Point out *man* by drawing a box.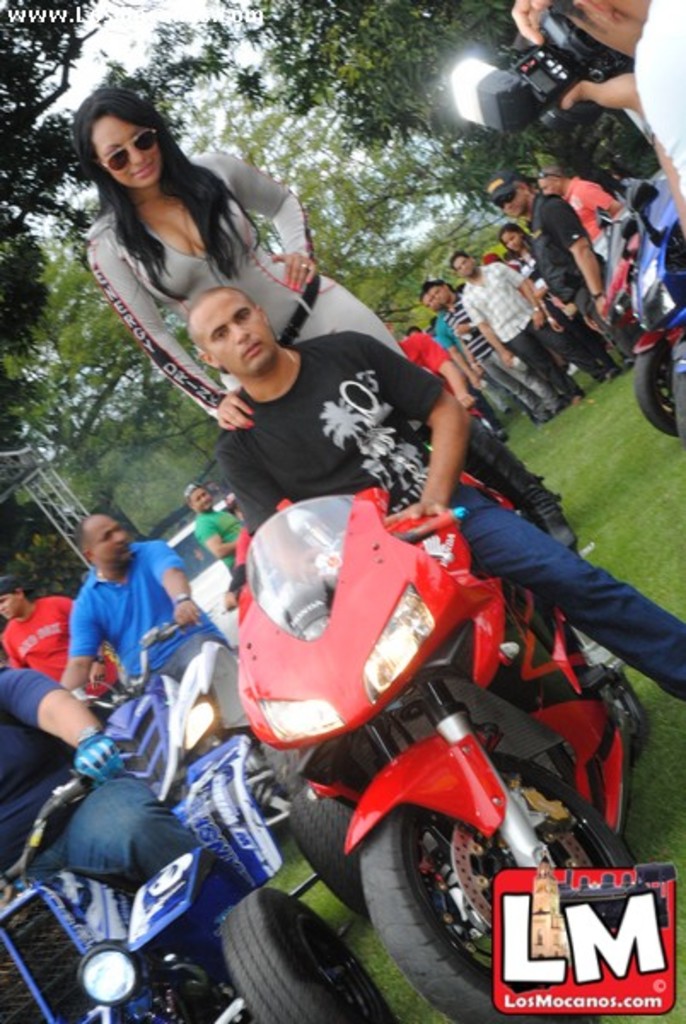
<box>456,246,587,413</box>.
